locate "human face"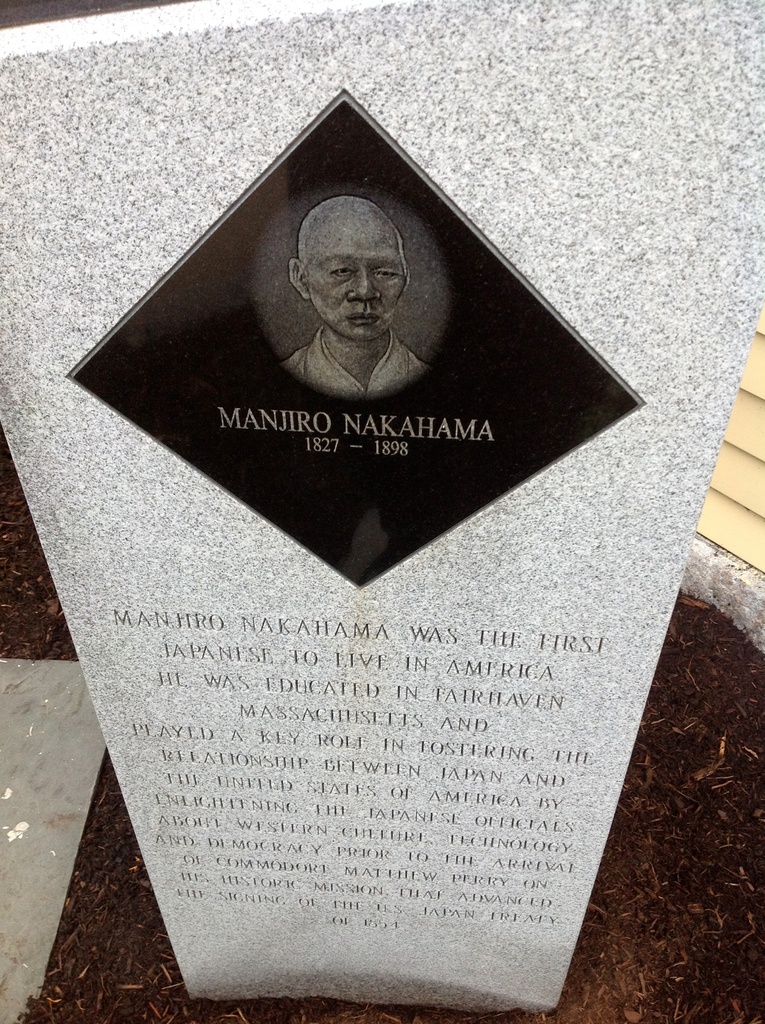
bbox=(312, 221, 401, 344)
